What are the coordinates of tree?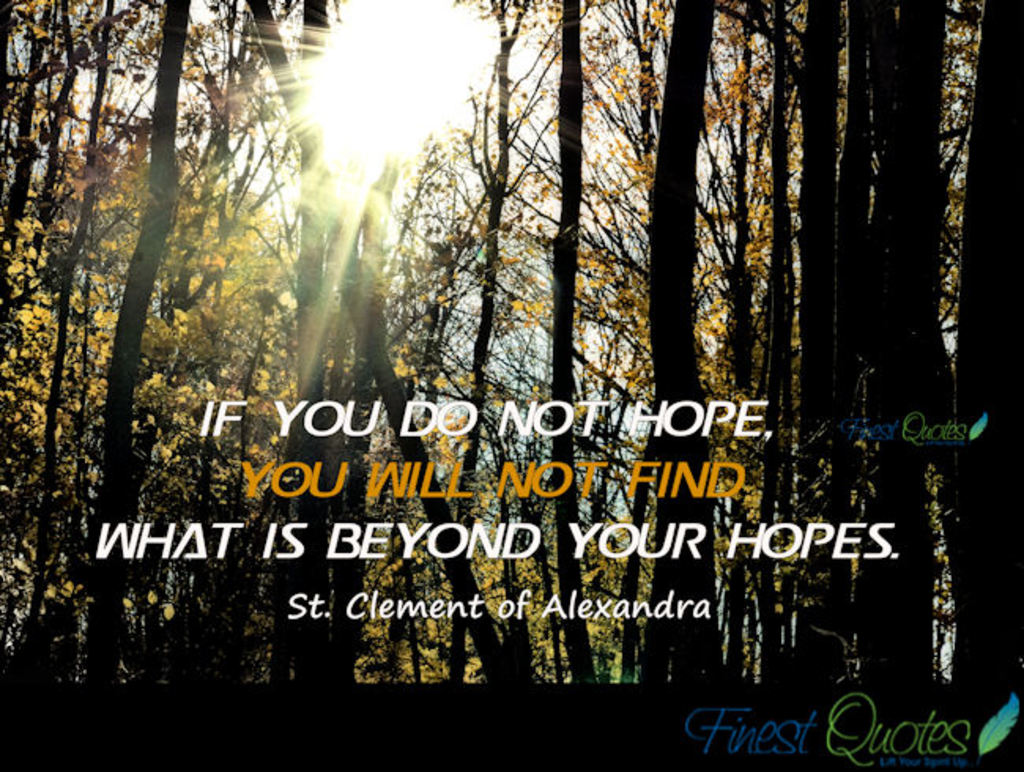
[left=821, top=0, right=952, bottom=696].
